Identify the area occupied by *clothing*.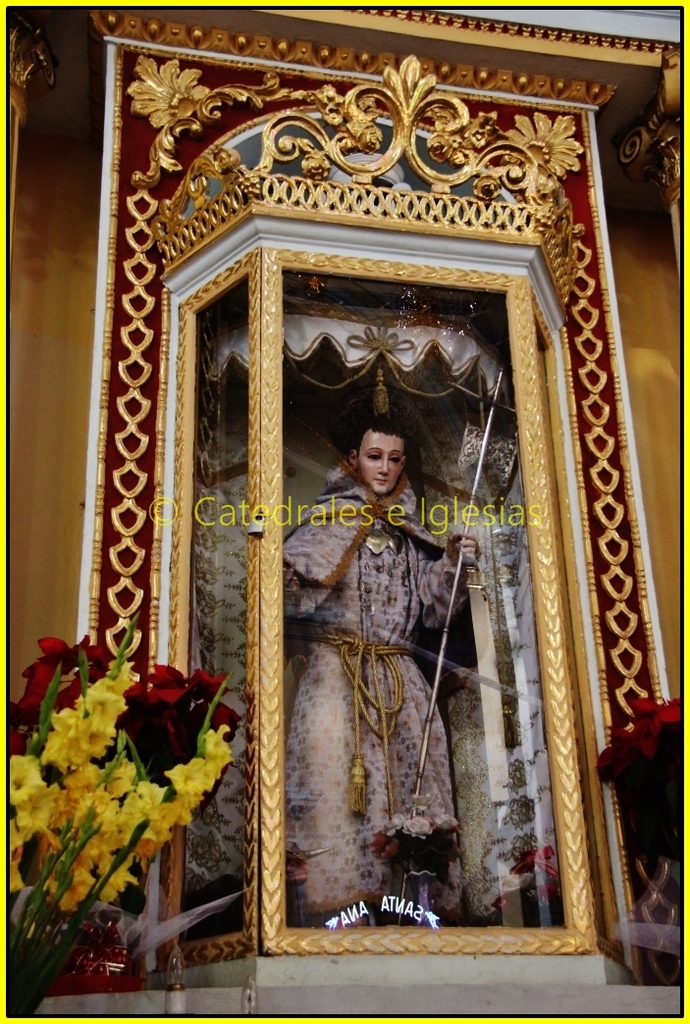
Area: select_region(285, 476, 473, 910).
